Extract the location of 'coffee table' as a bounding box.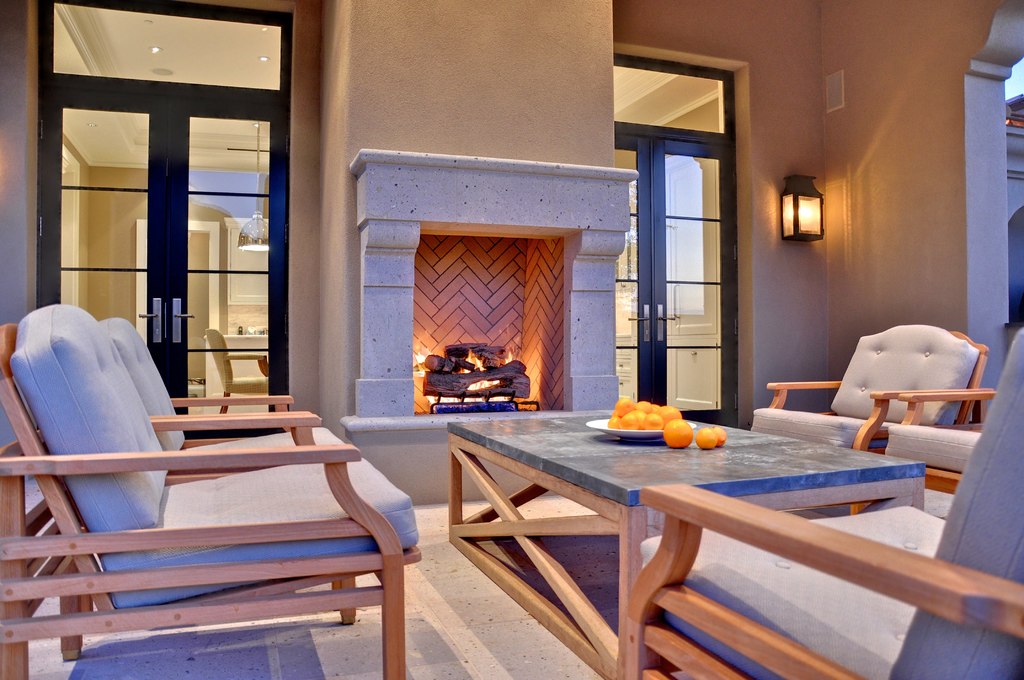
rect(449, 389, 981, 667).
